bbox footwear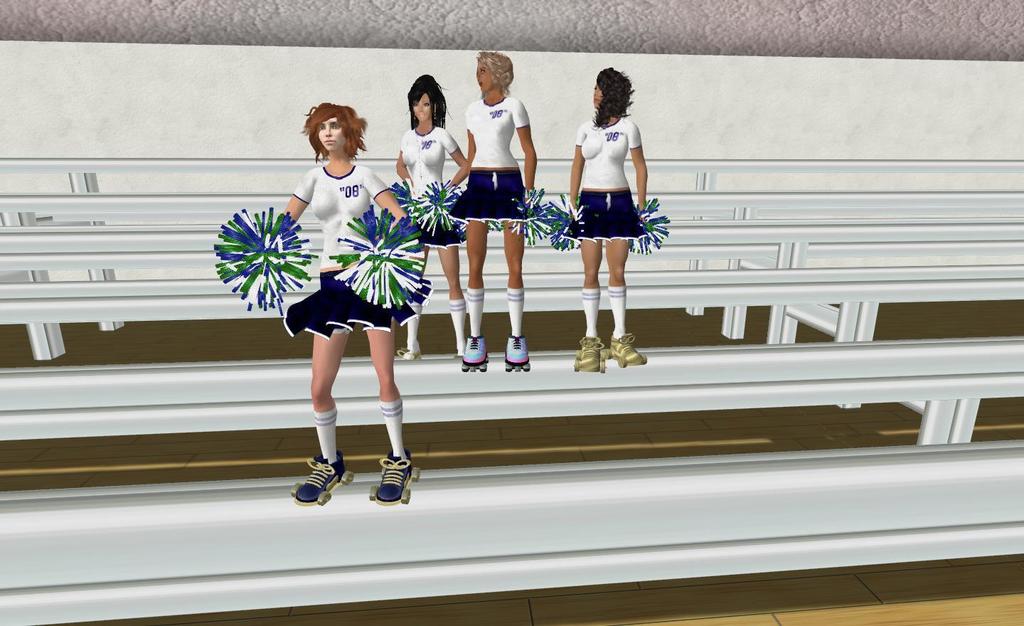
rect(398, 346, 422, 359)
